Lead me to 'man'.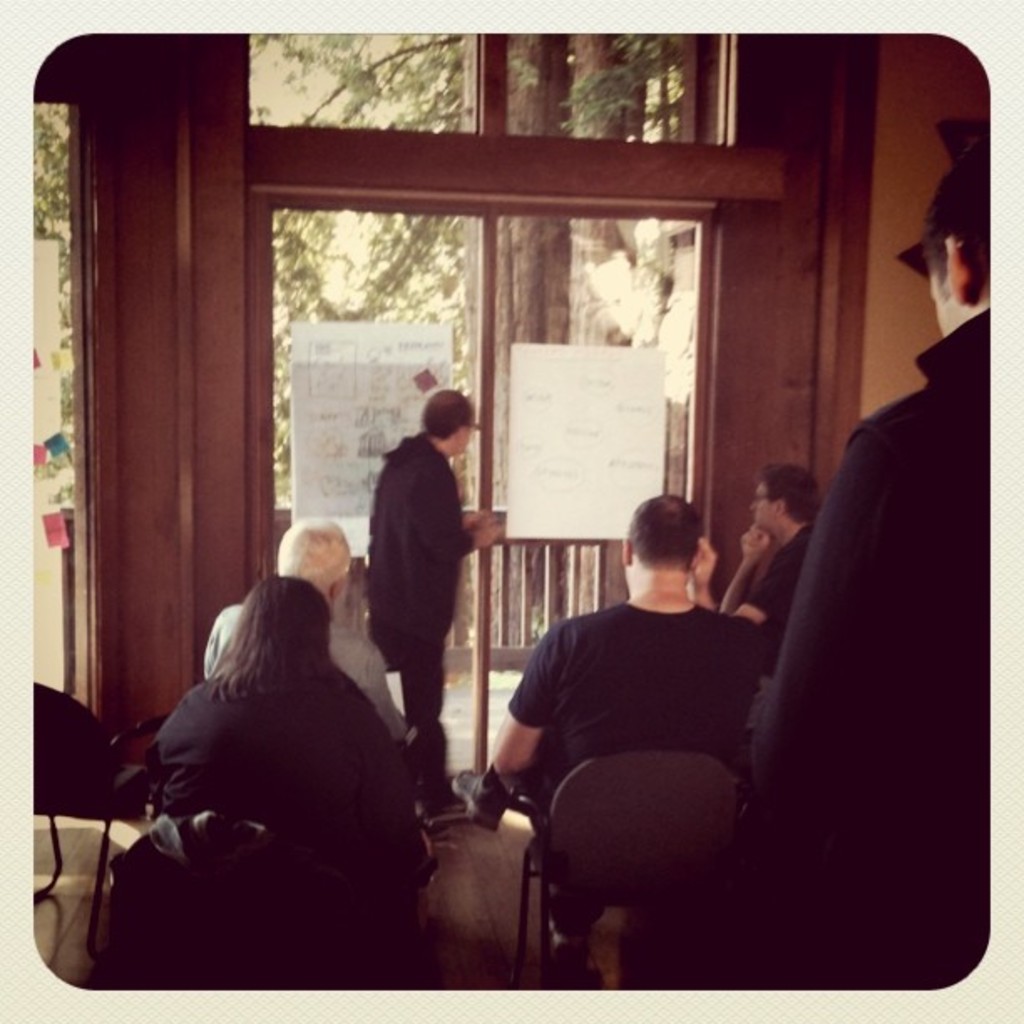
Lead to [x1=745, y1=146, x2=994, y2=991].
